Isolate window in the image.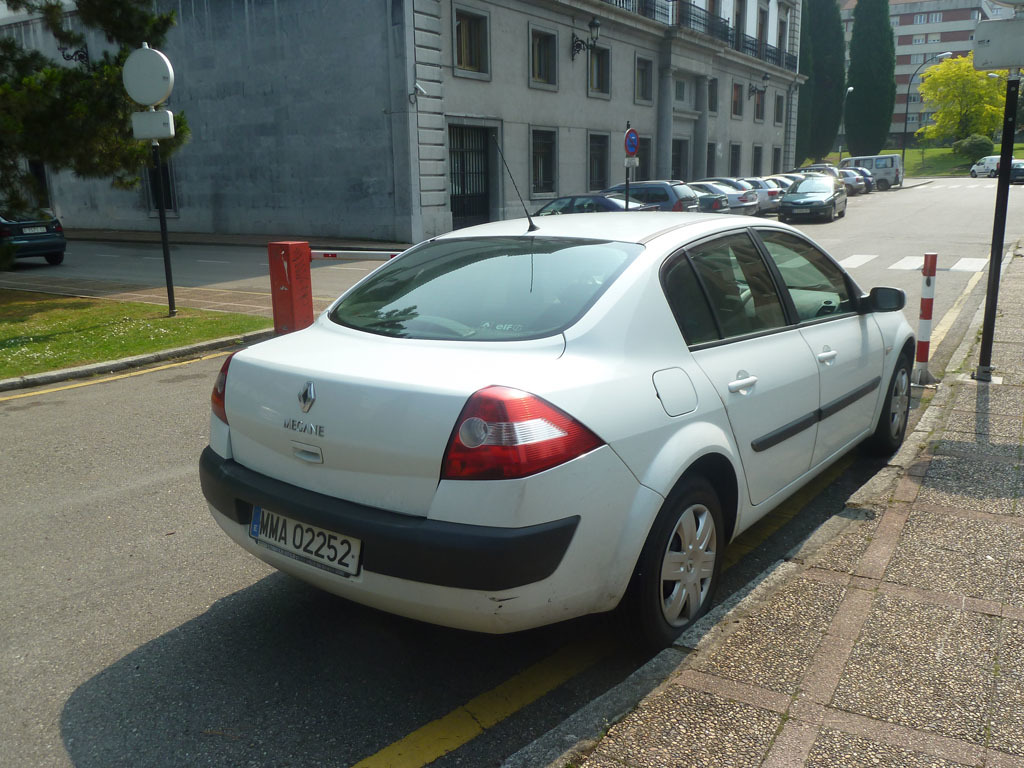
Isolated region: {"left": 707, "top": 145, "right": 722, "bottom": 184}.
